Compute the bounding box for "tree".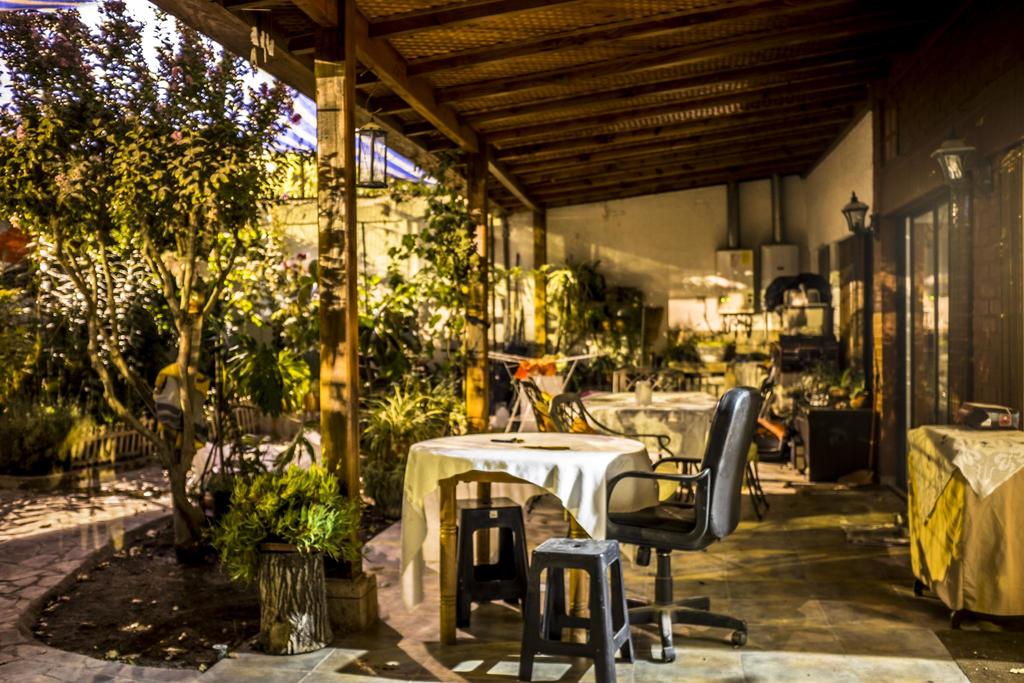
bbox=(1, 2, 317, 546).
